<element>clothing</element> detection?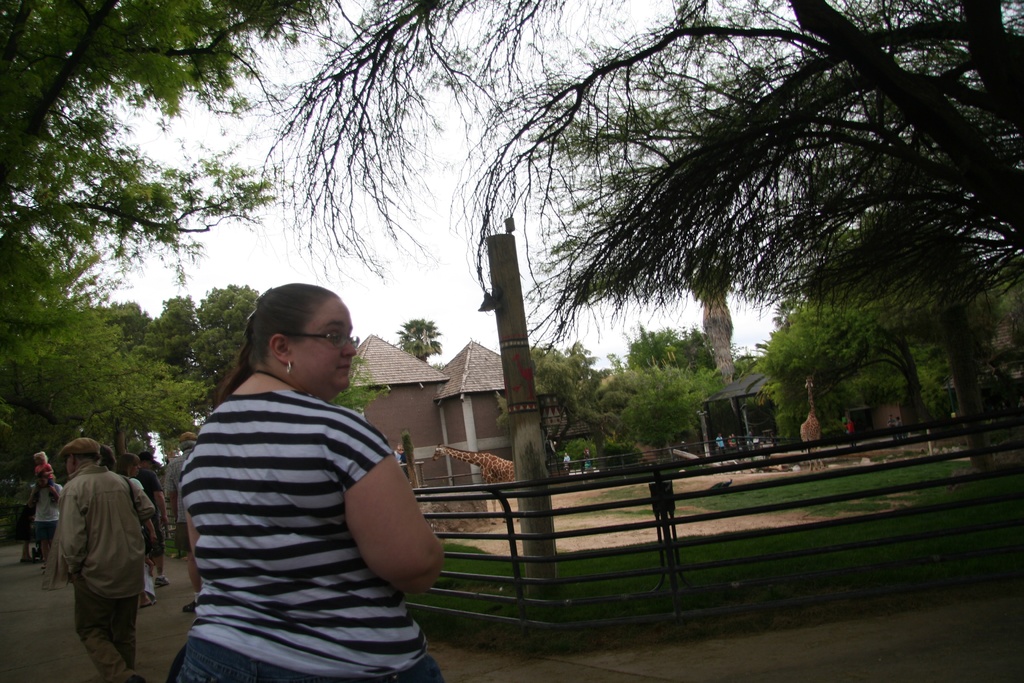
[164, 459, 214, 554]
